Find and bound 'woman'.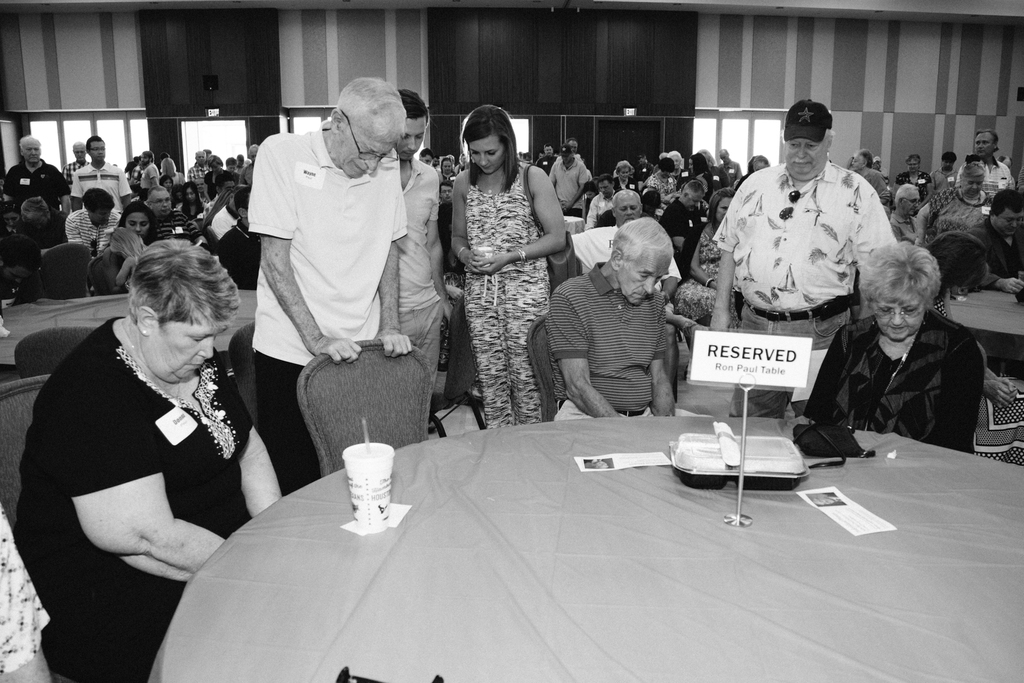
Bound: box=[160, 156, 185, 185].
